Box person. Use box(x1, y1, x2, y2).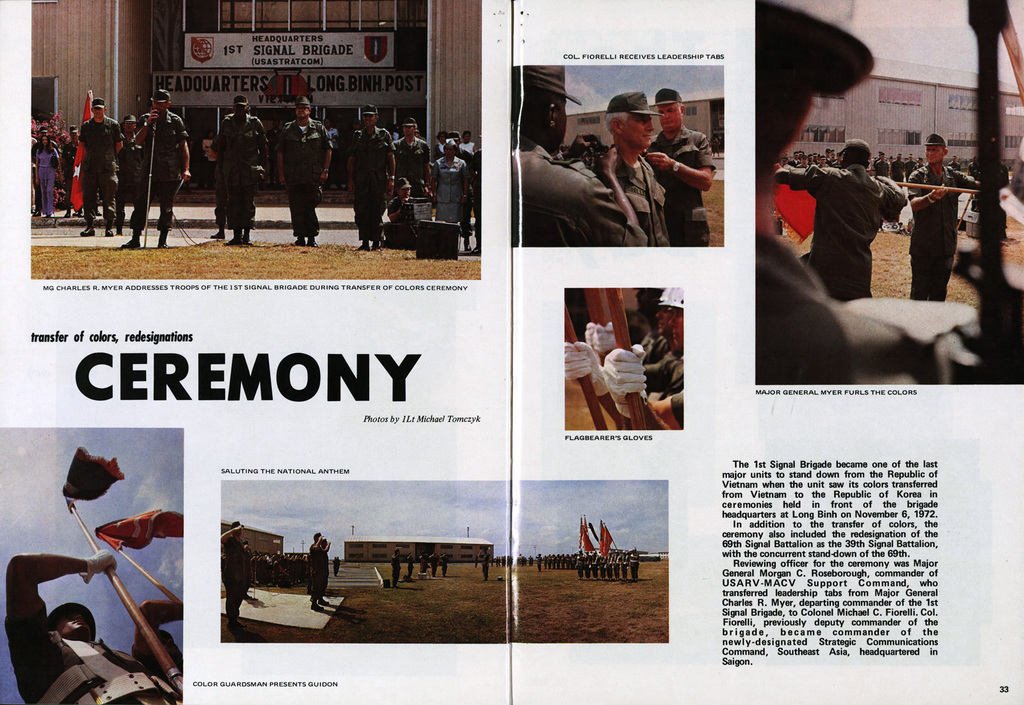
box(758, 0, 1023, 386).
